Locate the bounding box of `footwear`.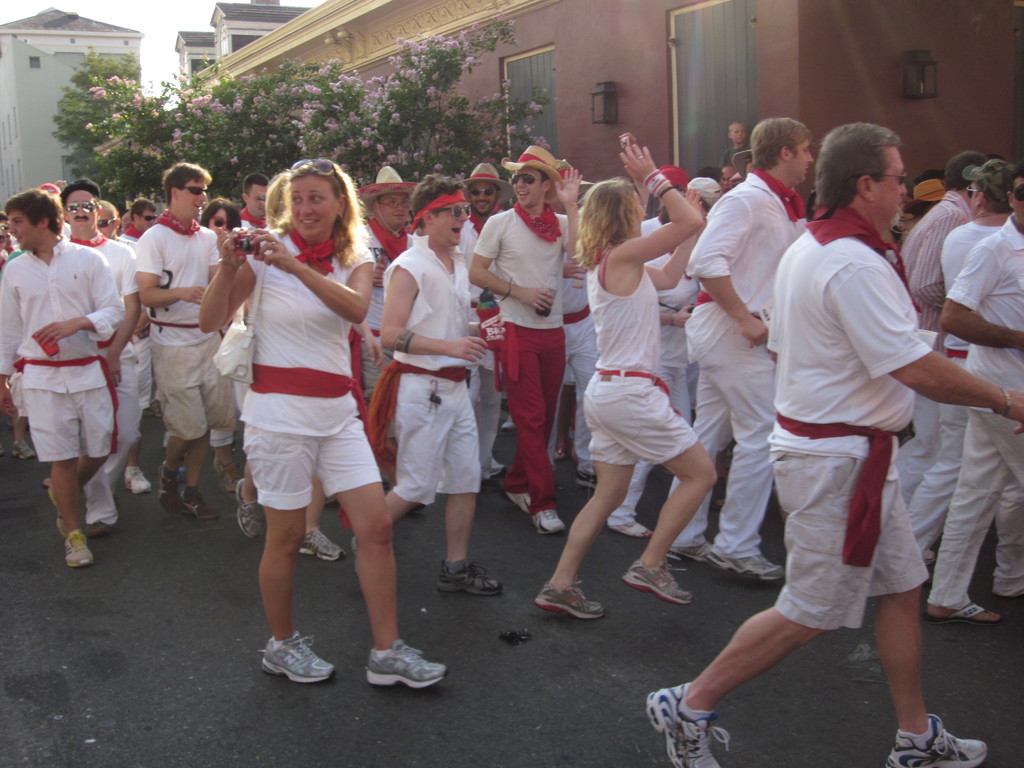
Bounding box: x1=915 y1=549 x2=936 y2=564.
